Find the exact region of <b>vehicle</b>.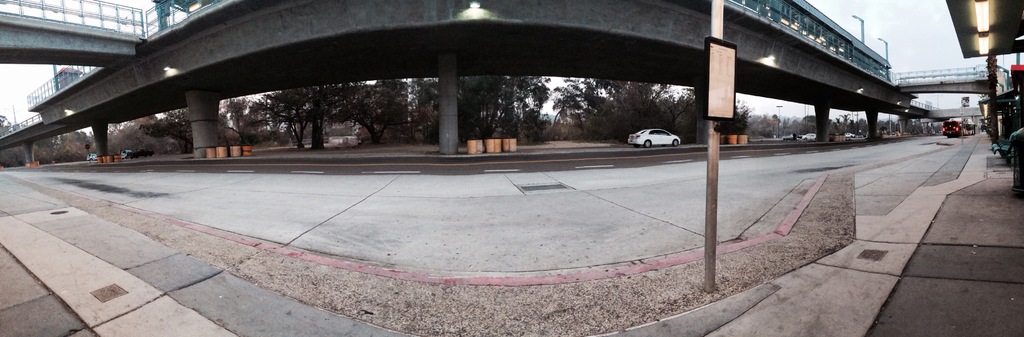
Exact region: pyautogui.locateOnScreen(121, 149, 133, 158).
